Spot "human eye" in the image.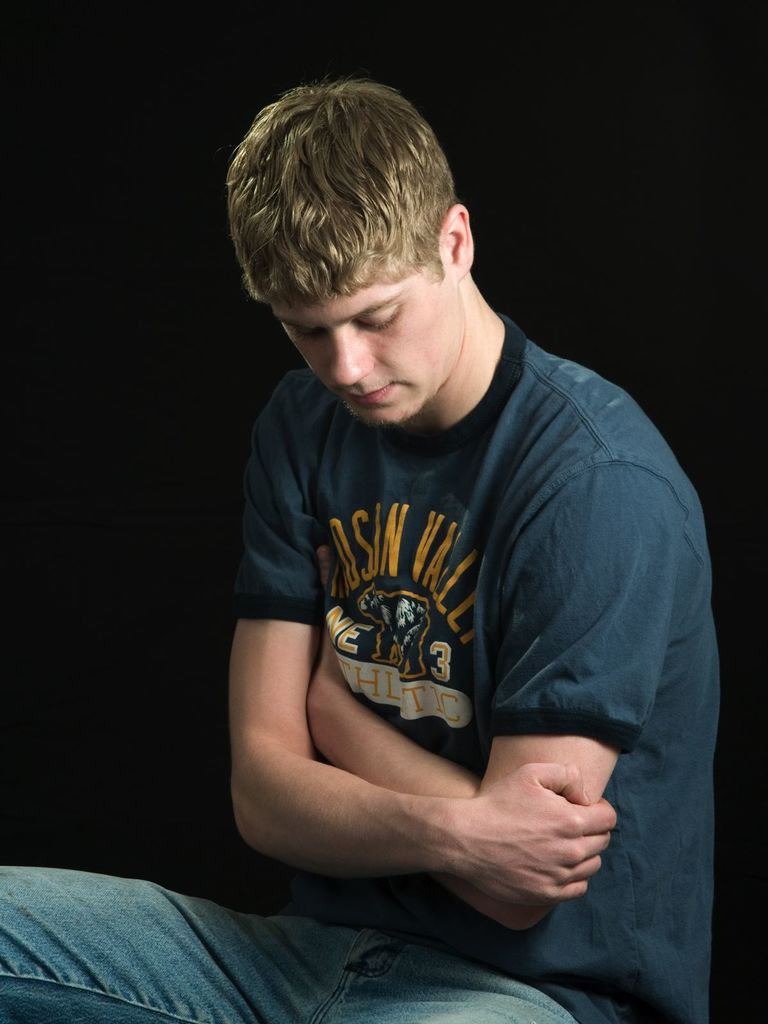
"human eye" found at left=291, top=326, right=328, bottom=347.
